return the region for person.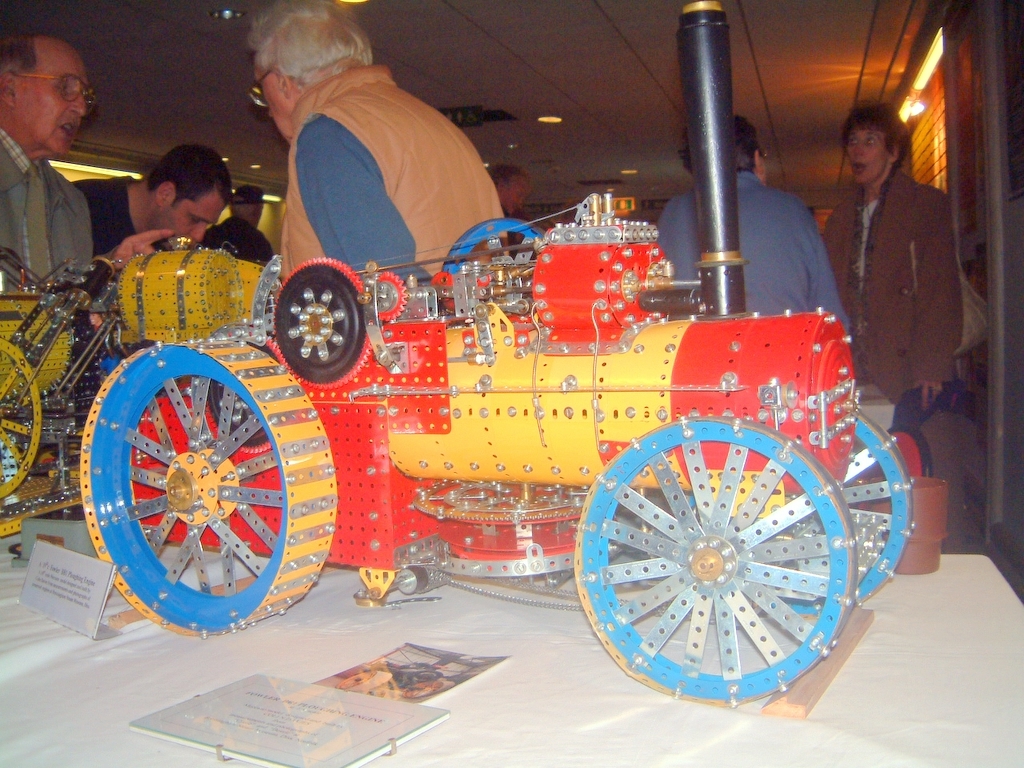
[248, 0, 501, 285].
